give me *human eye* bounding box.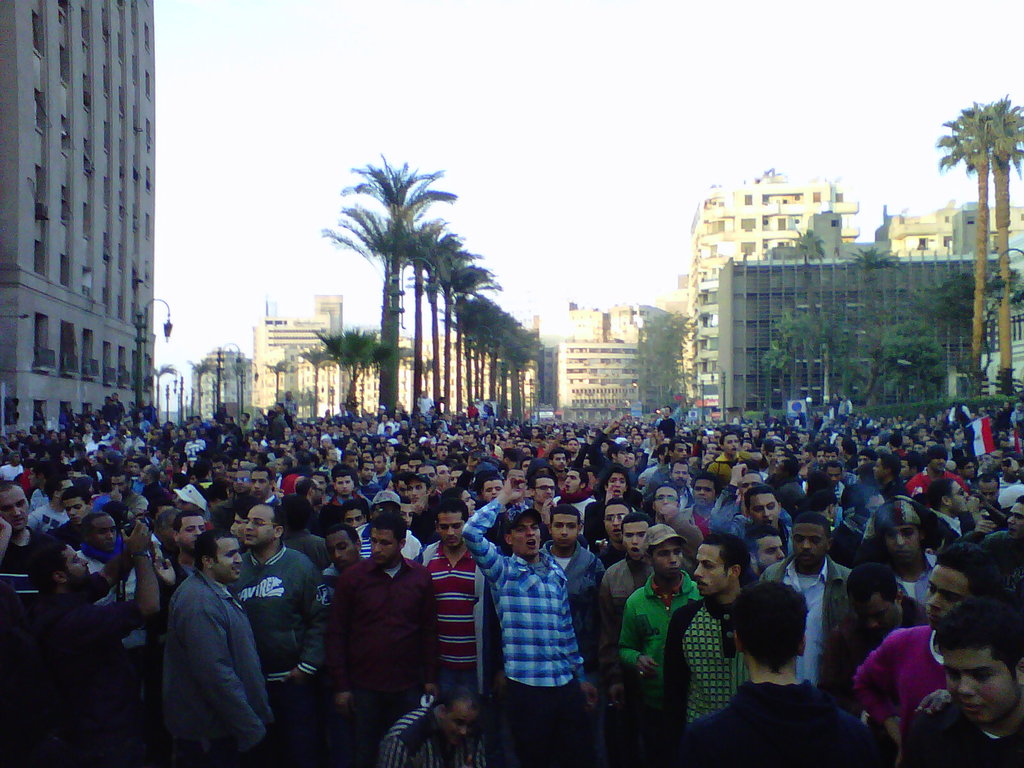
Rect(885, 532, 895, 540).
